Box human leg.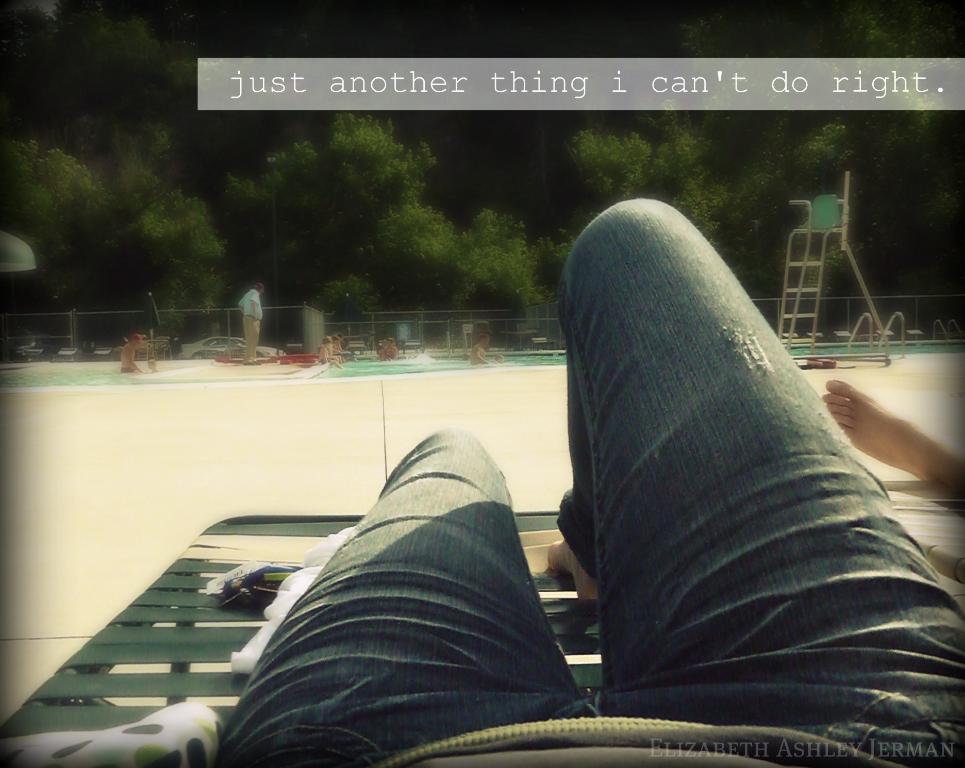
{"x1": 545, "y1": 195, "x2": 964, "y2": 767}.
